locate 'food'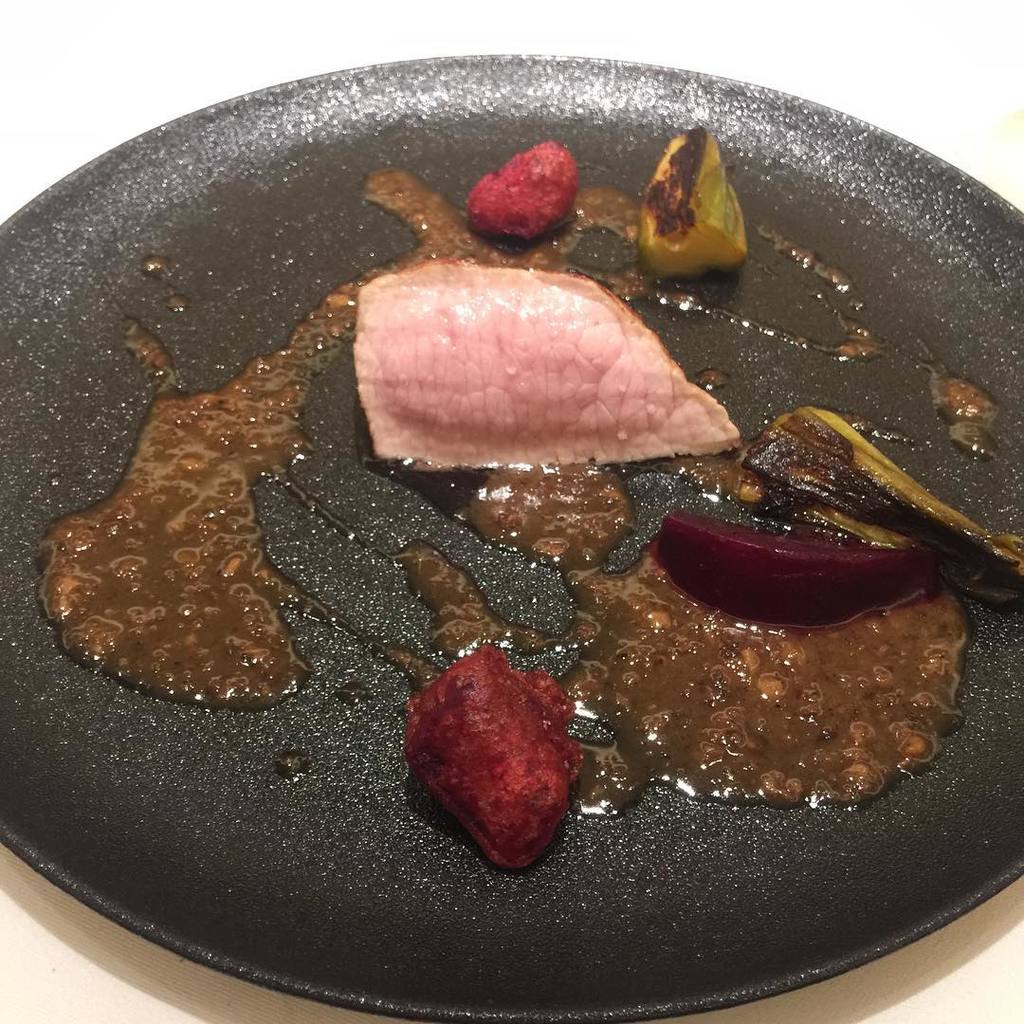
(579,558,970,802)
